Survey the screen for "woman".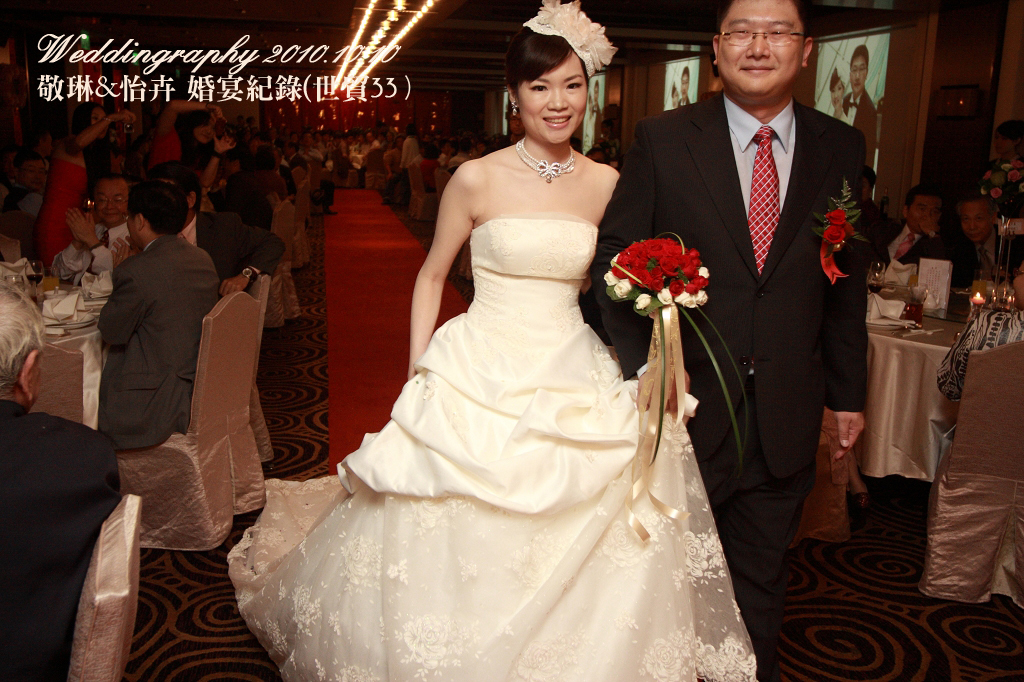
Survey found: 218 80 753 672.
